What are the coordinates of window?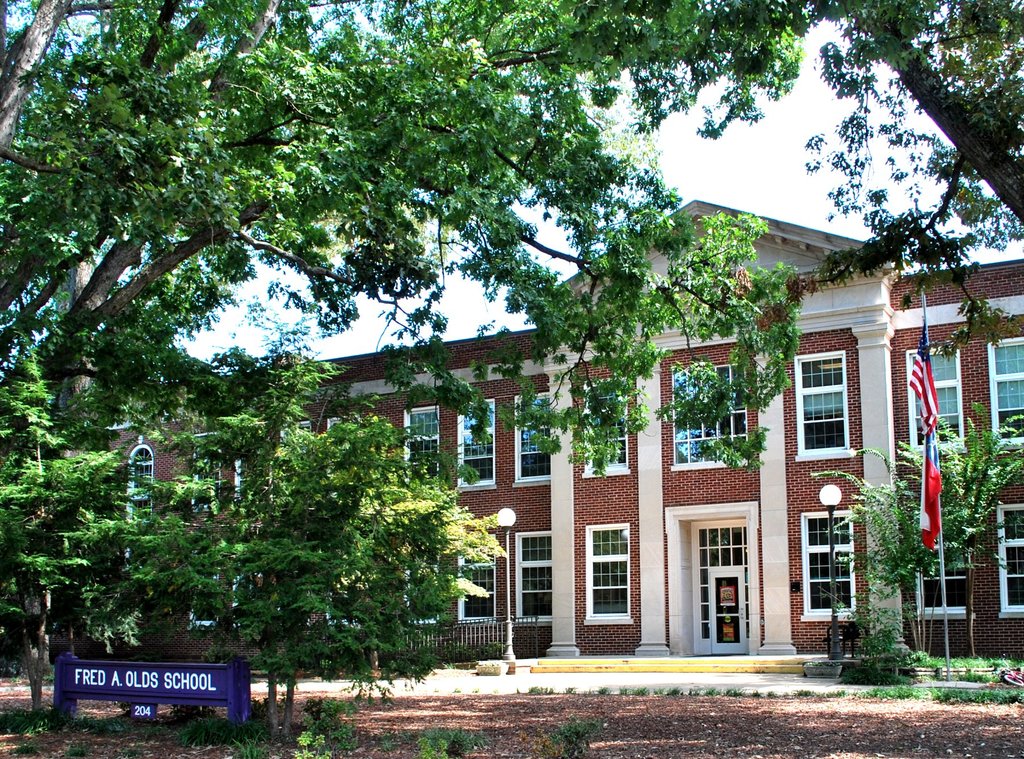
{"left": 509, "top": 394, "right": 553, "bottom": 486}.
